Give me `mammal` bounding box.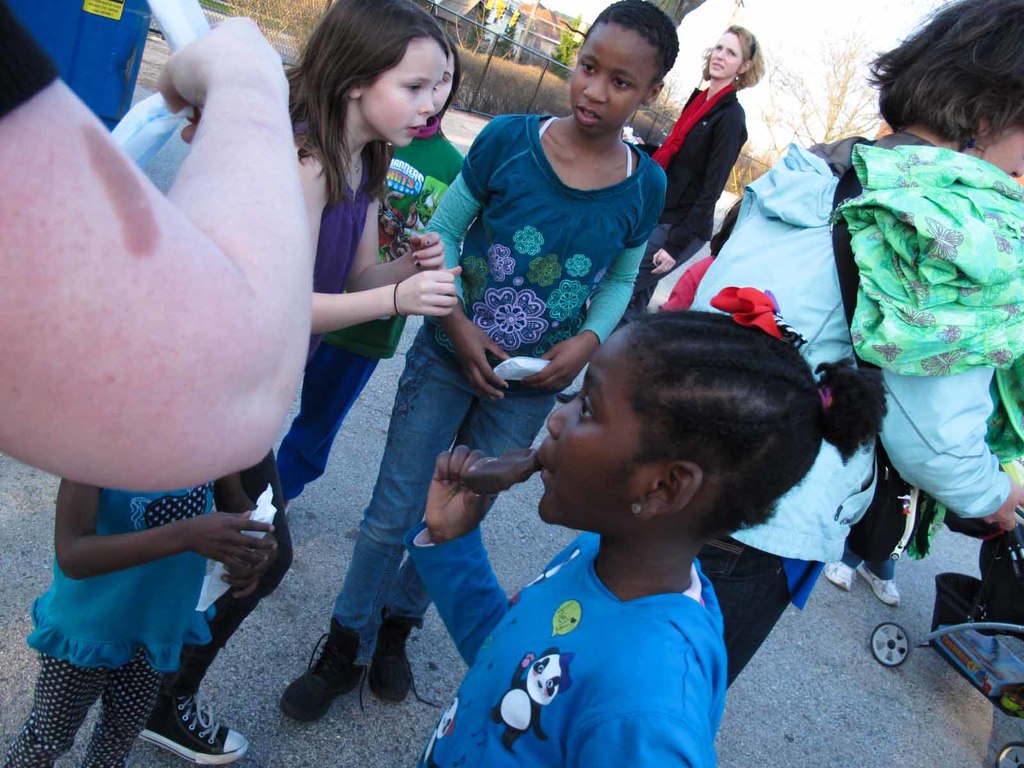
{"x1": 821, "y1": 465, "x2": 923, "y2": 611}.
